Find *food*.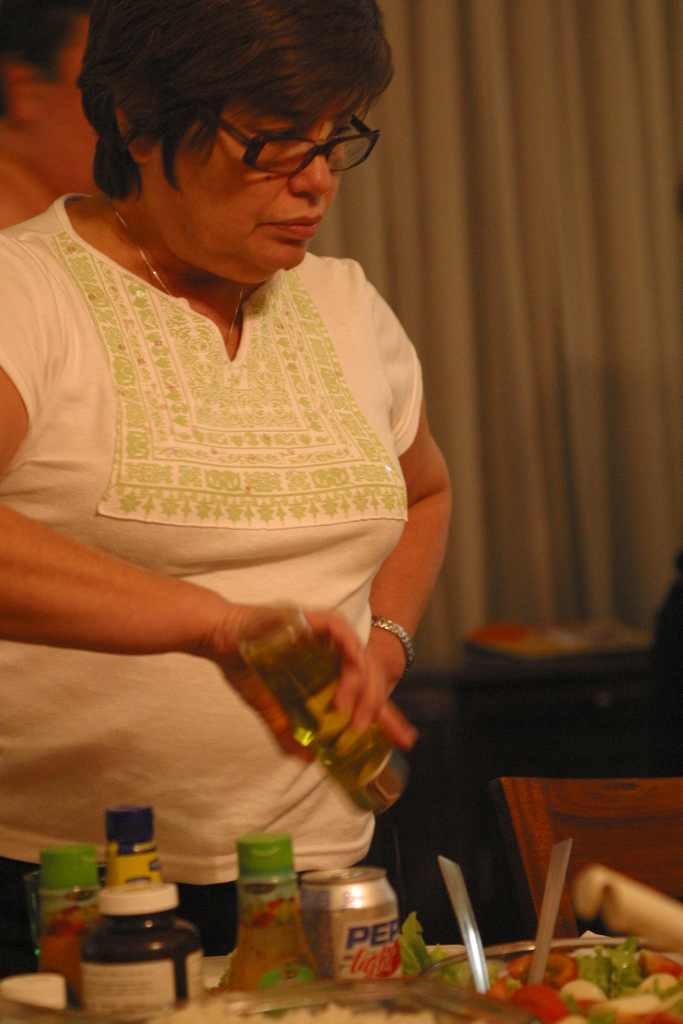
rect(397, 911, 475, 993).
